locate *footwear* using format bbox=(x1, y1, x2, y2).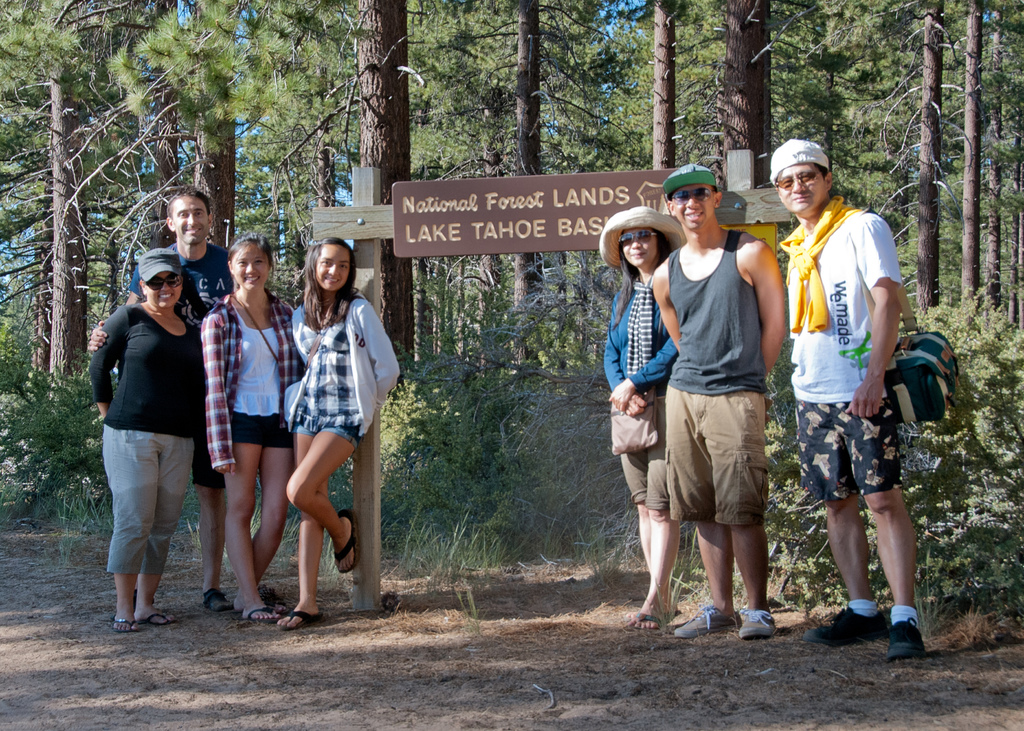
bbox=(634, 608, 671, 629).
